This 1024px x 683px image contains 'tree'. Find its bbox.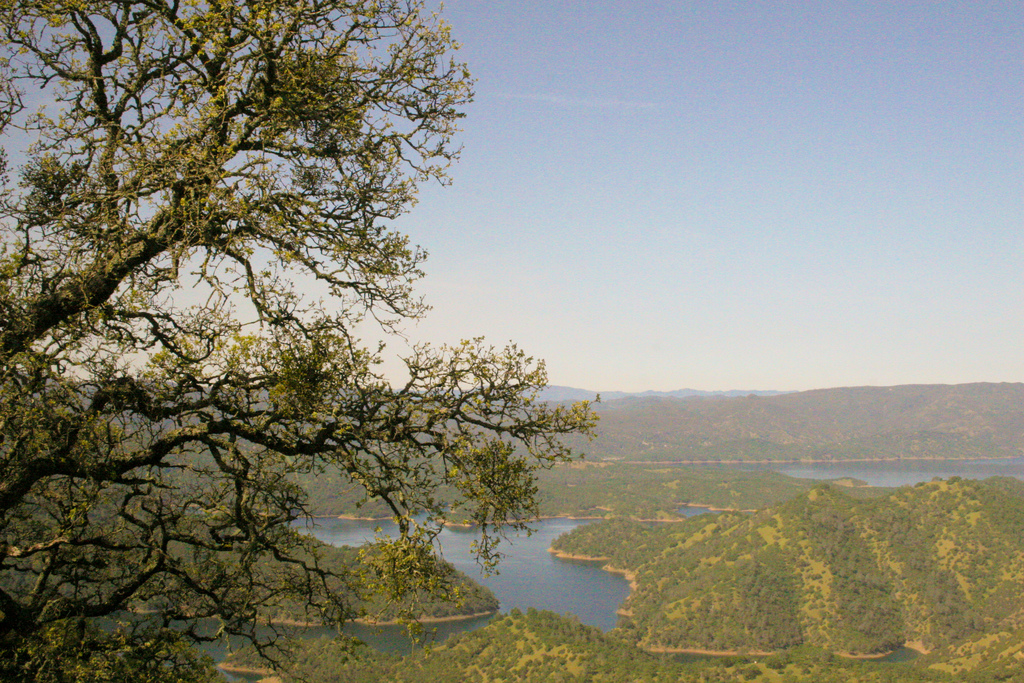
box=[13, 0, 605, 641].
